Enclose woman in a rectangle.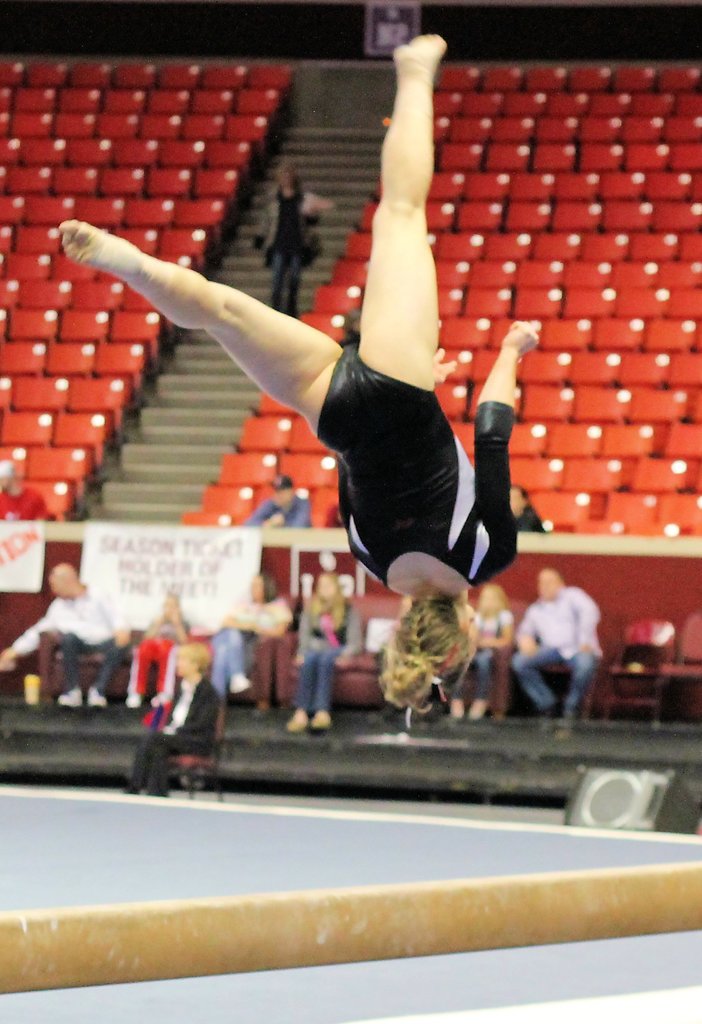
{"x1": 272, "y1": 568, "x2": 371, "y2": 741}.
